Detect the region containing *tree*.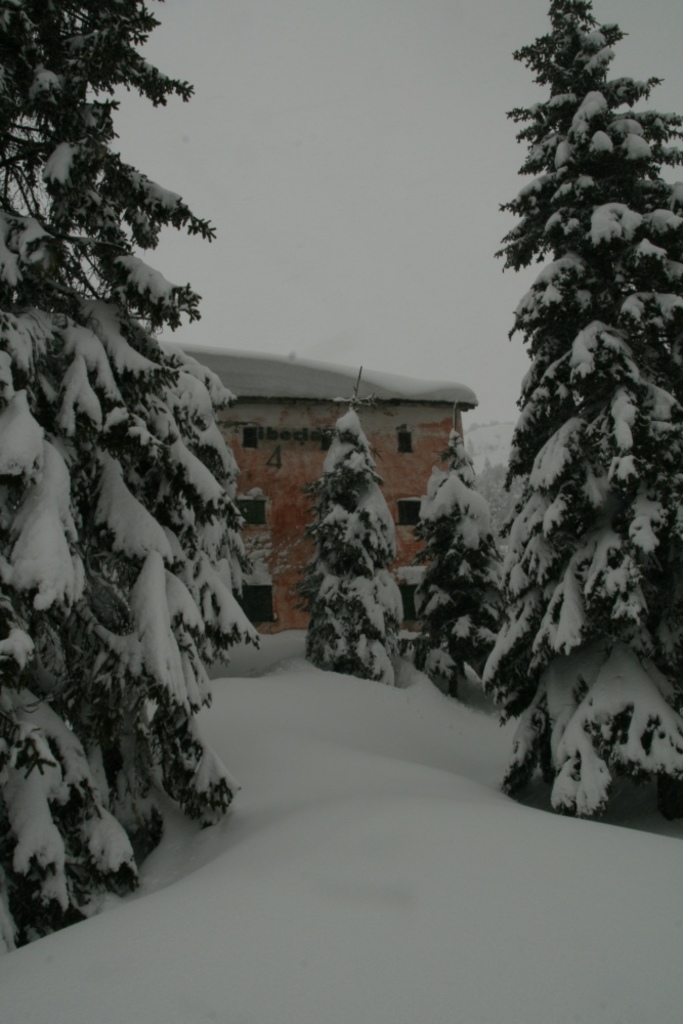
box(416, 437, 532, 696).
